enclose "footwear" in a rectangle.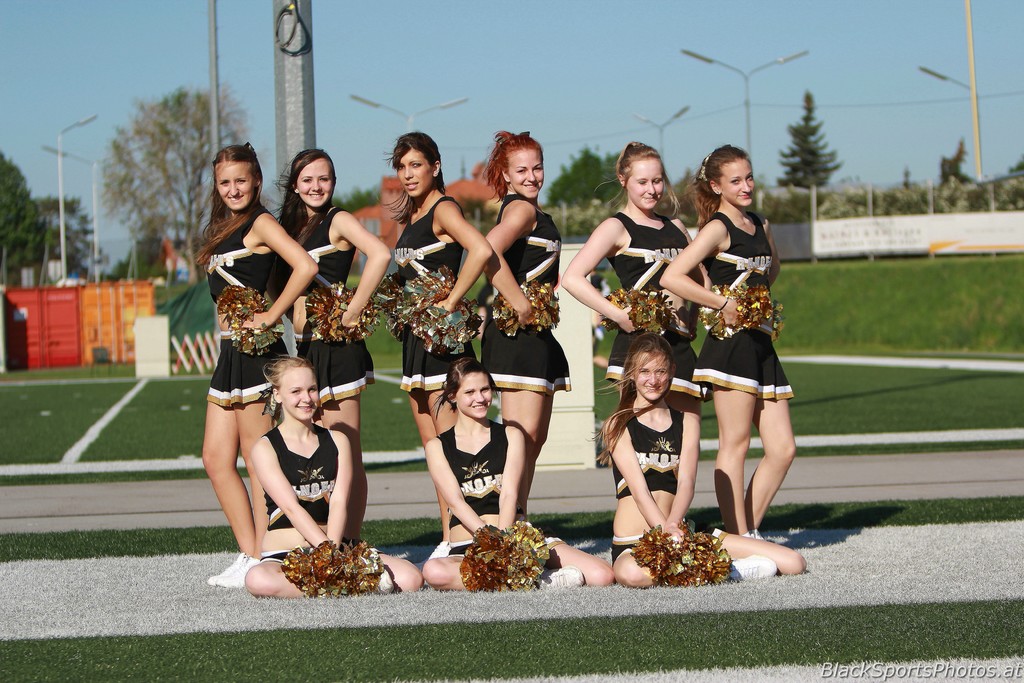
<bbox>535, 562, 586, 589</bbox>.
